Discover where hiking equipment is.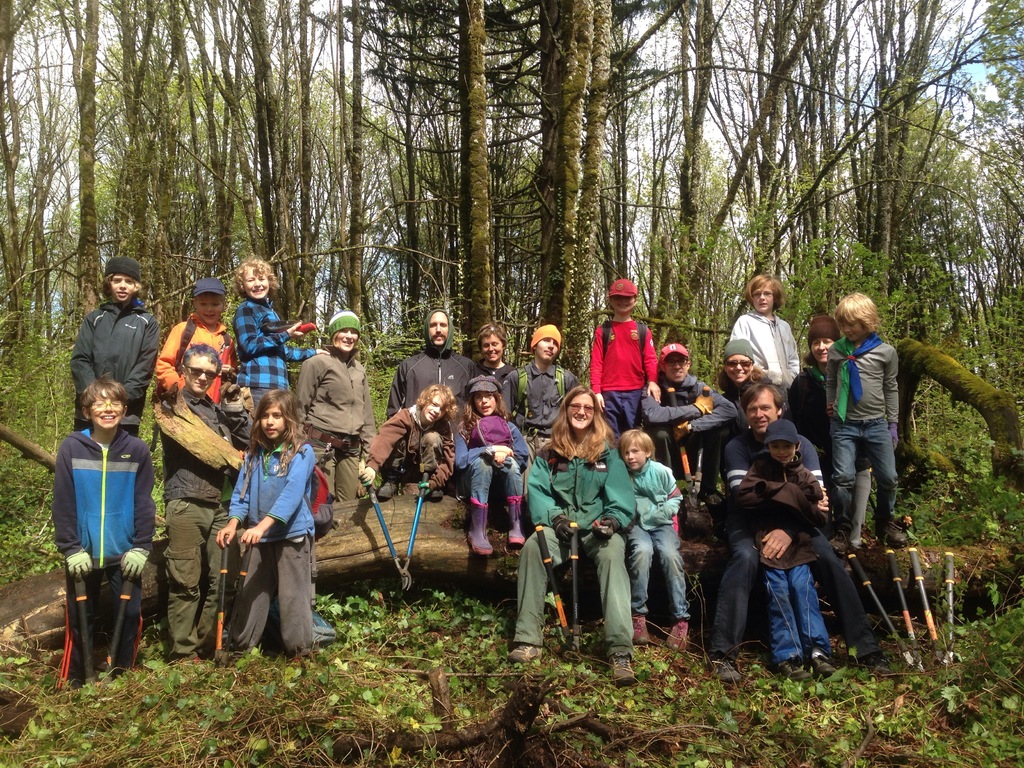
Discovered at (689, 383, 708, 502).
